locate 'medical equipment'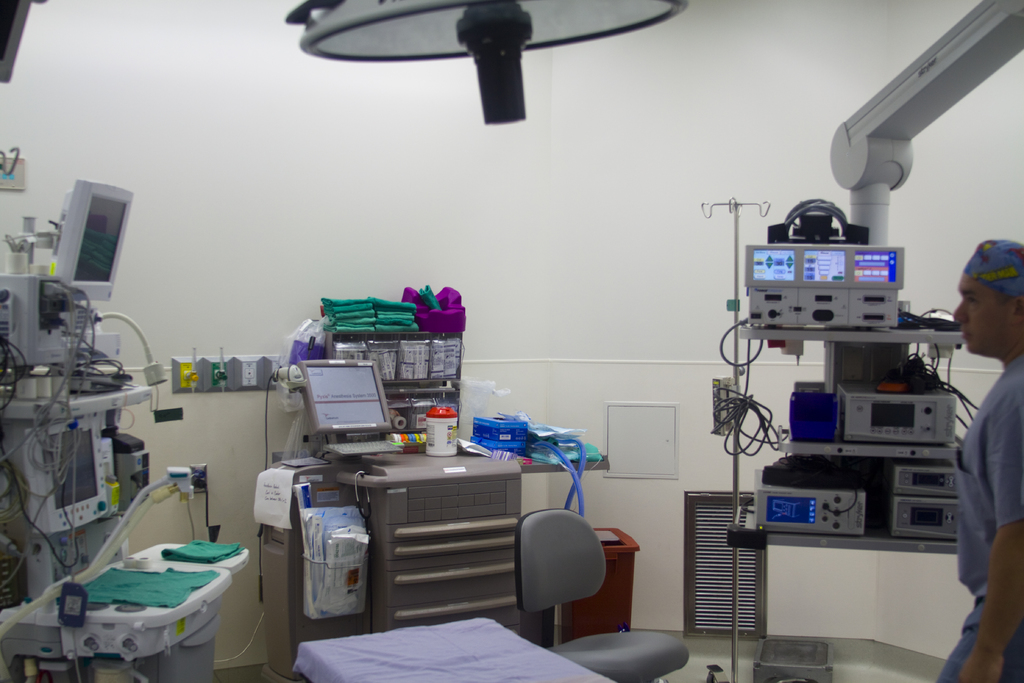
x1=405 y1=286 x2=472 y2=340
